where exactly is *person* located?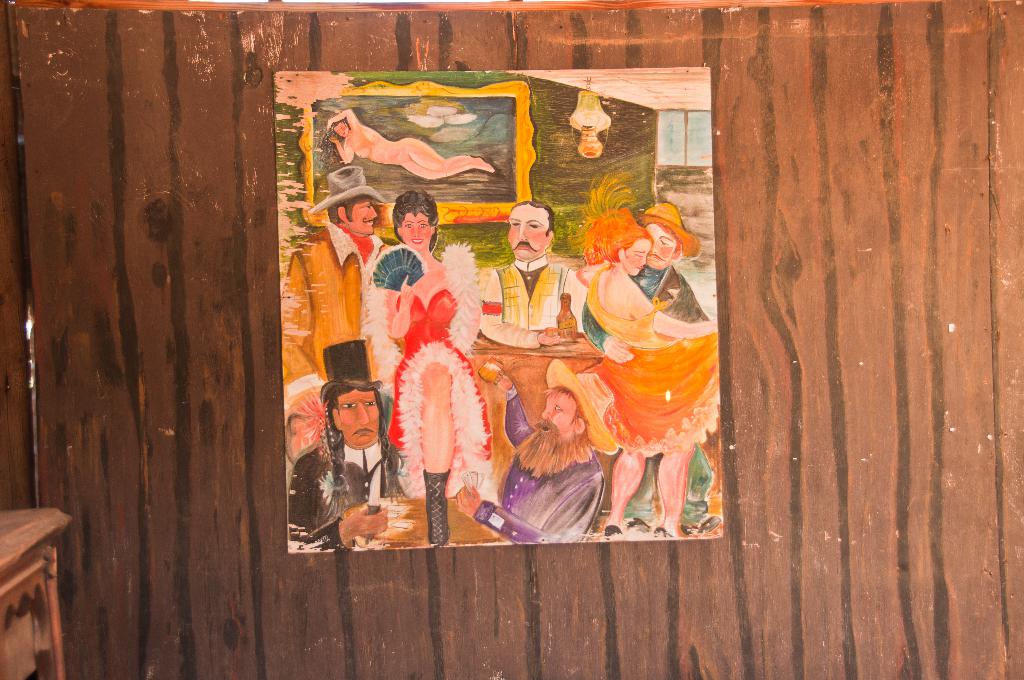
Its bounding box is 360:181:508:545.
